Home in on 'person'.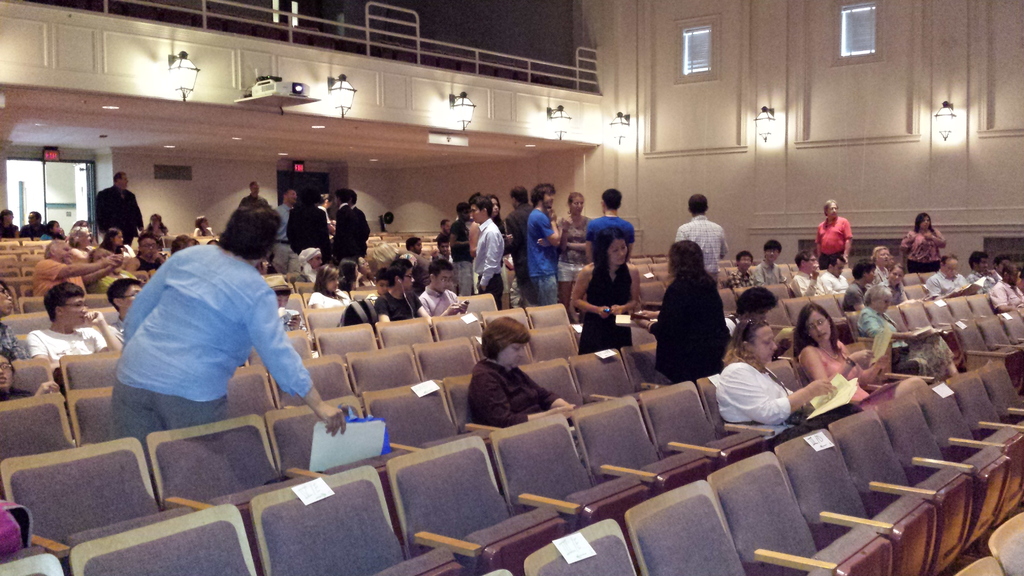
Homed in at detection(921, 250, 965, 298).
